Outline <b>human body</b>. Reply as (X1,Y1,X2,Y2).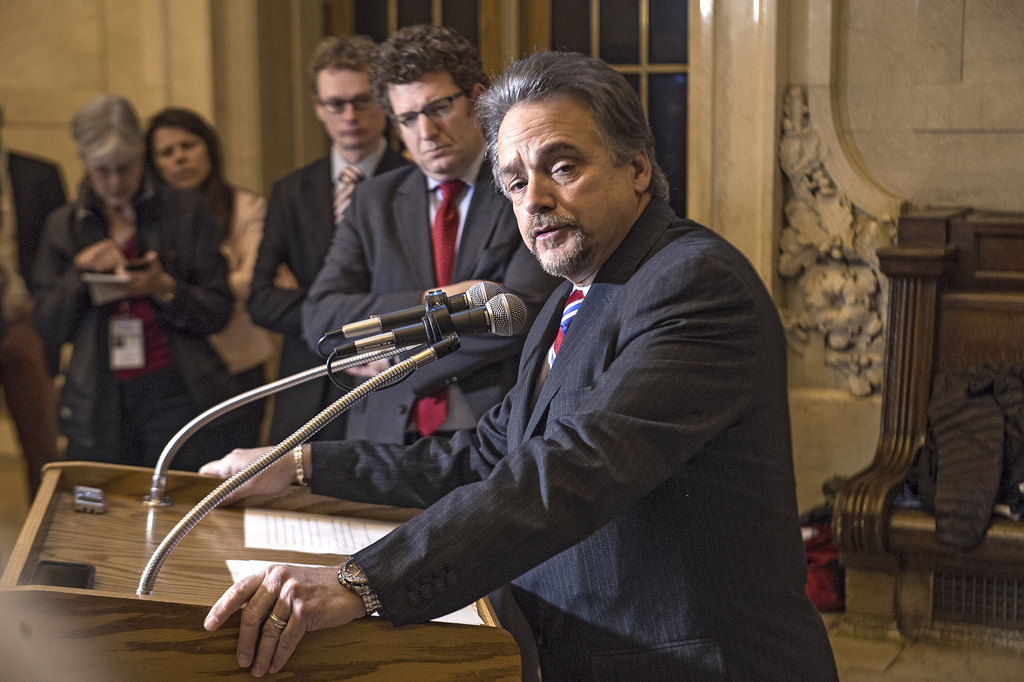
(141,104,291,471).
